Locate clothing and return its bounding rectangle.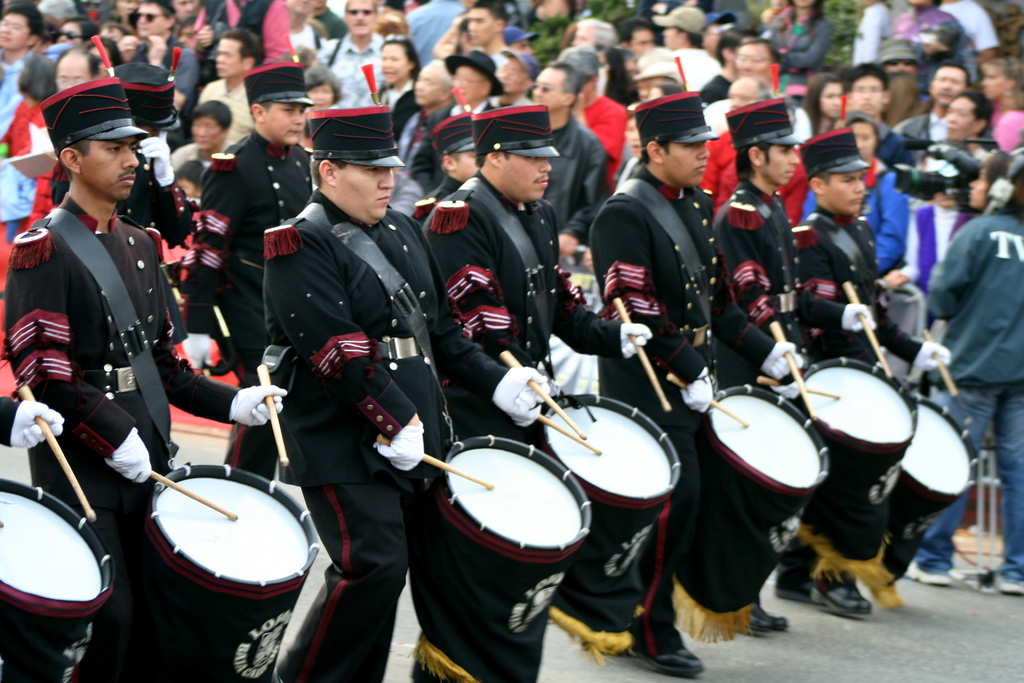
left=410, top=106, right=491, bottom=187.
